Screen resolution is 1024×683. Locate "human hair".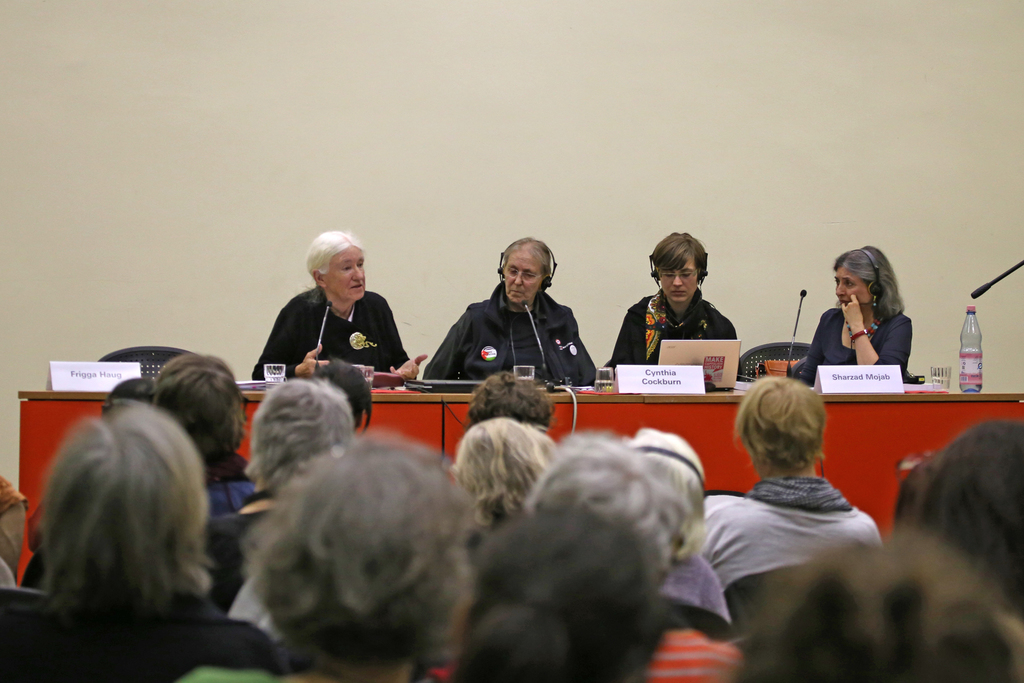
locate(500, 232, 551, 279).
